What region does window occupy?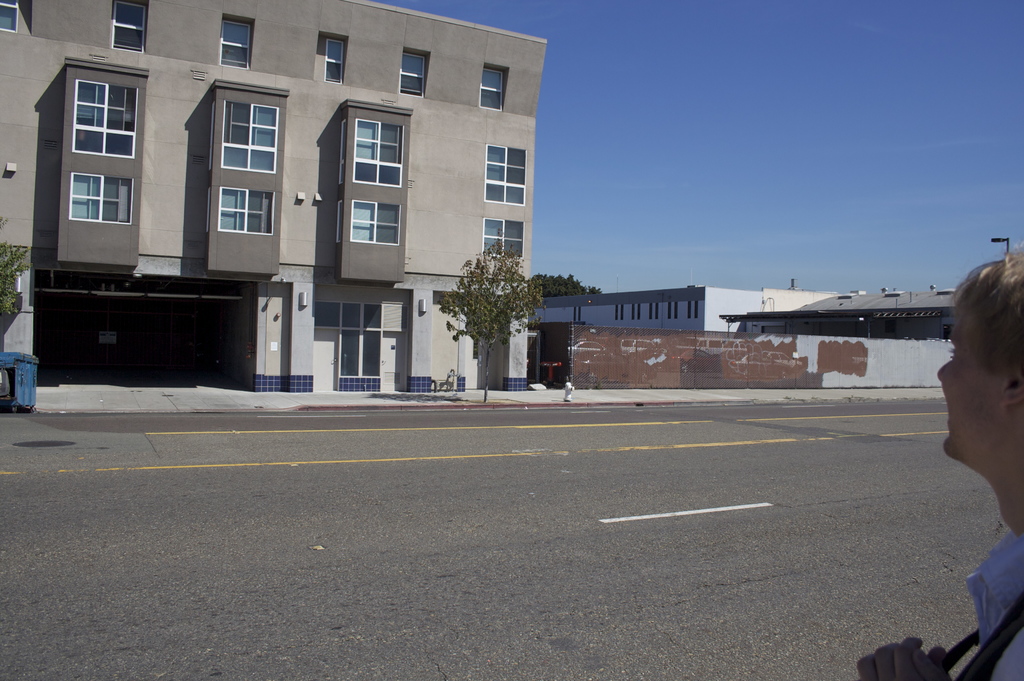
401,50,429,95.
